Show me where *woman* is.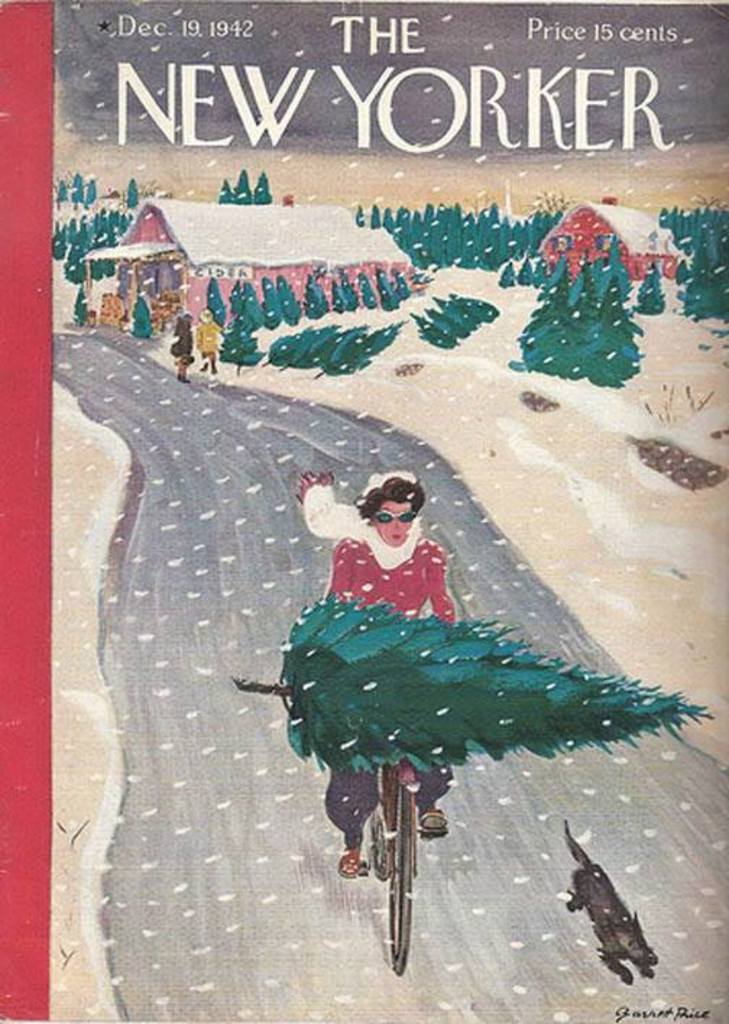
*woman* is at [left=273, top=499, right=674, bottom=921].
